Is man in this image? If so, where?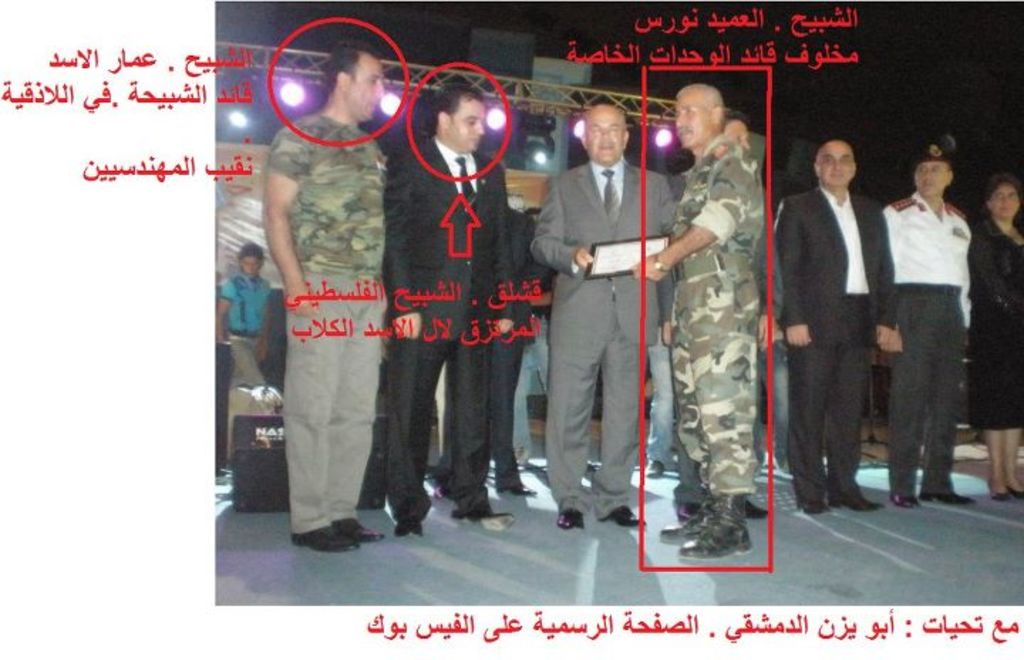
Yes, at [256, 57, 400, 558].
